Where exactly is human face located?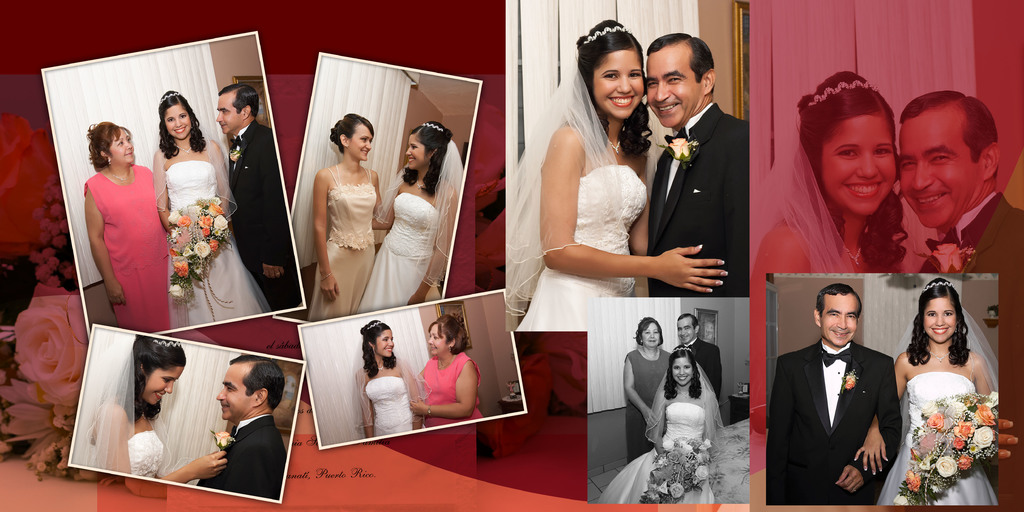
Its bounding box is bbox=(147, 365, 180, 408).
